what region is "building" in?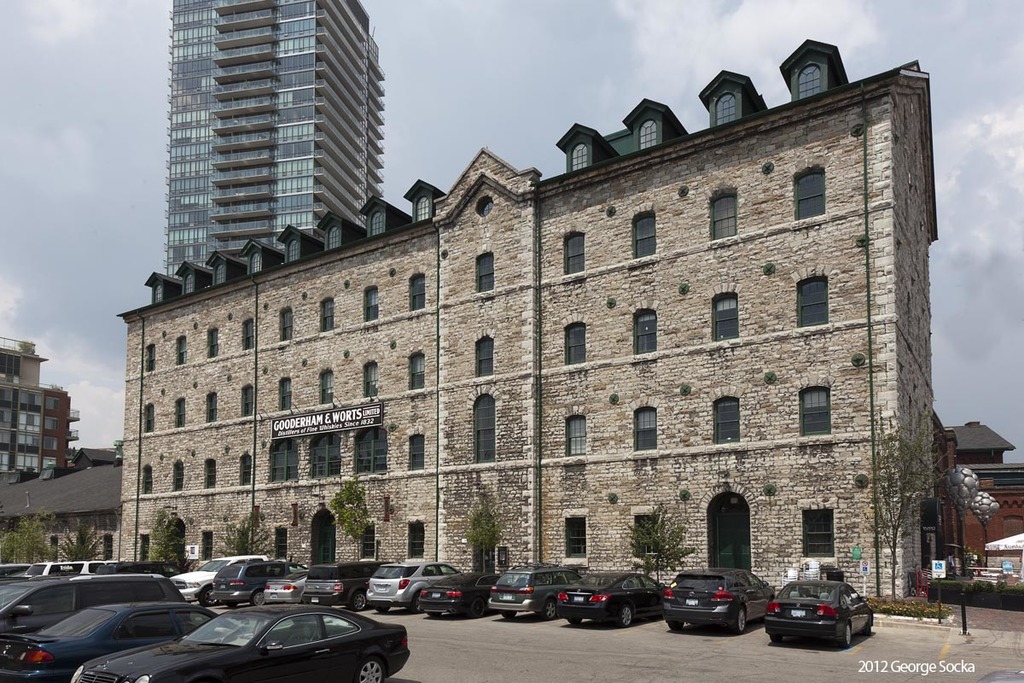
select_region(0, 33, 939, 613).
